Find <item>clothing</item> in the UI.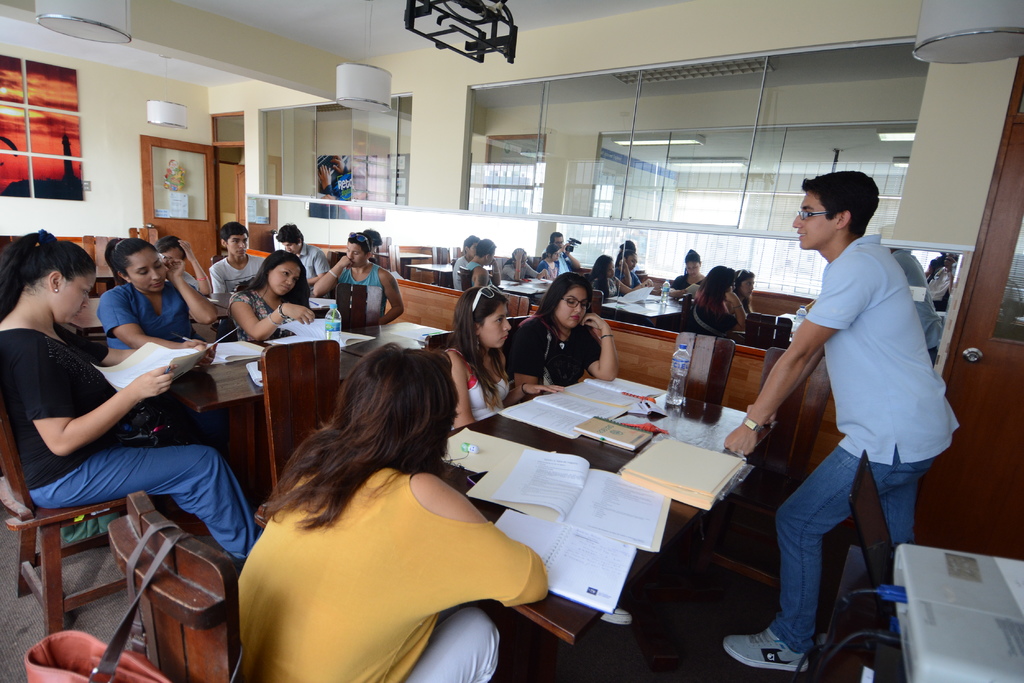
UI element at 615,269,646,294.
